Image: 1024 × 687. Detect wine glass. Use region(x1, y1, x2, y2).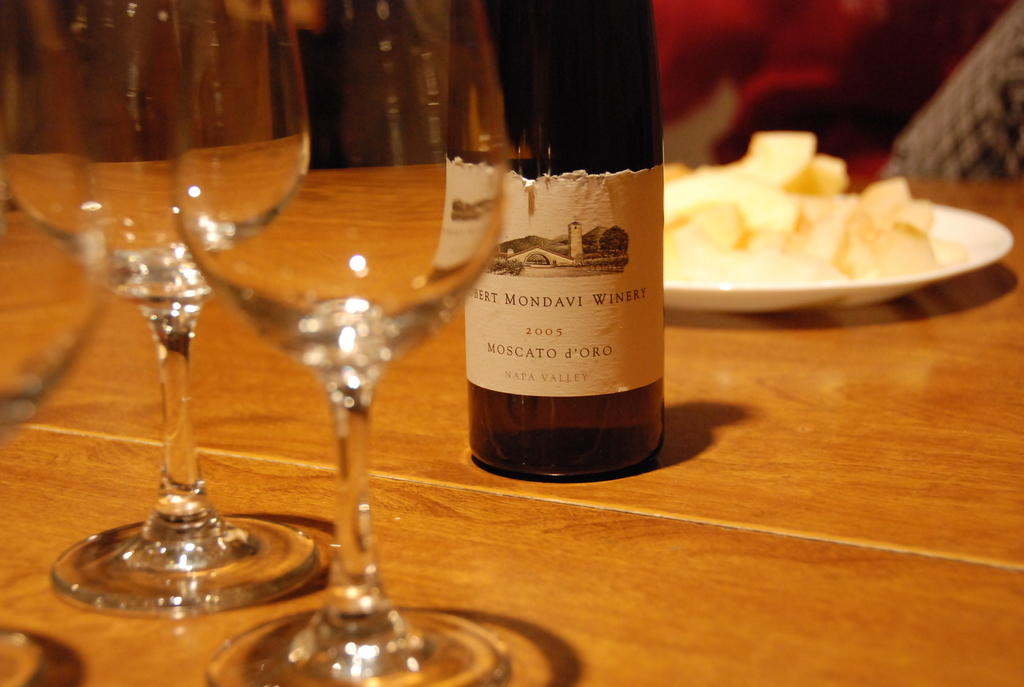
region(0, 0, 315, 609).
